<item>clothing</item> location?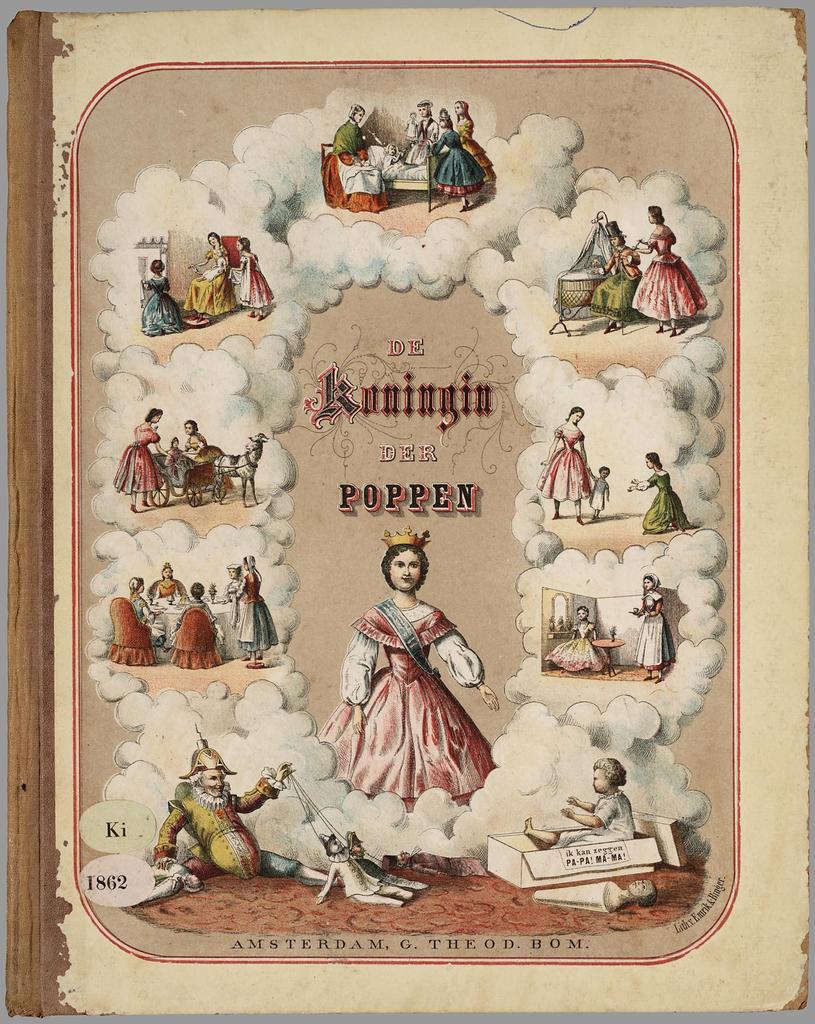
<region>184, 244, 243, 314</region>
